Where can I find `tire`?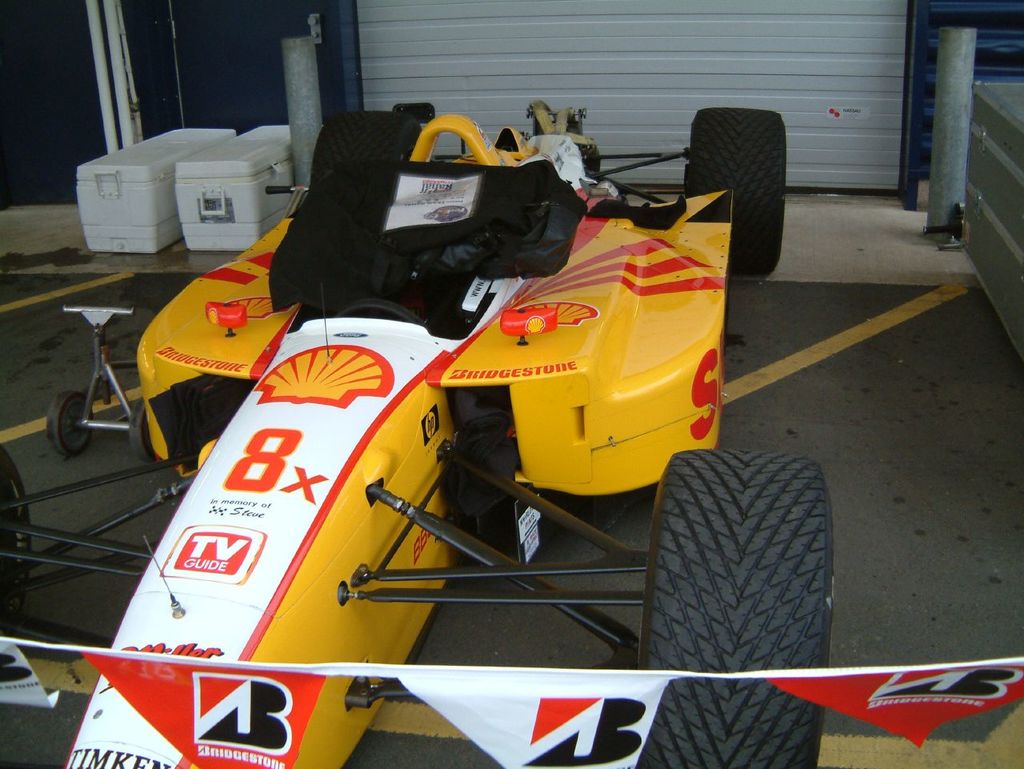
You can find it at BBox(0, 451, 30, 591).
